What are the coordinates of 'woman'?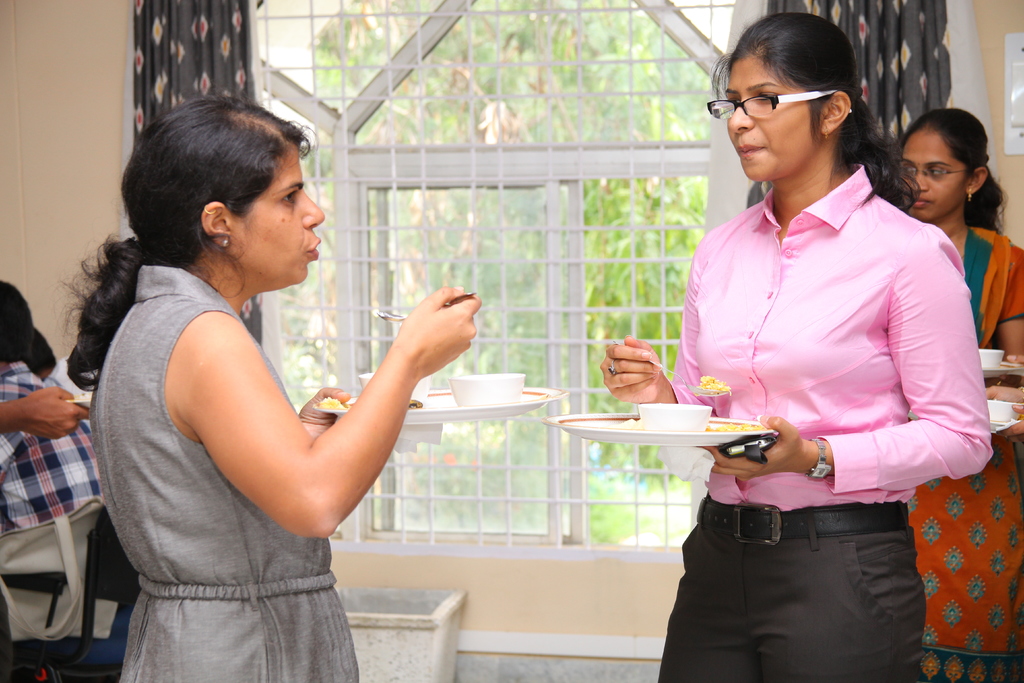
[900, 105, 1023, 682].
